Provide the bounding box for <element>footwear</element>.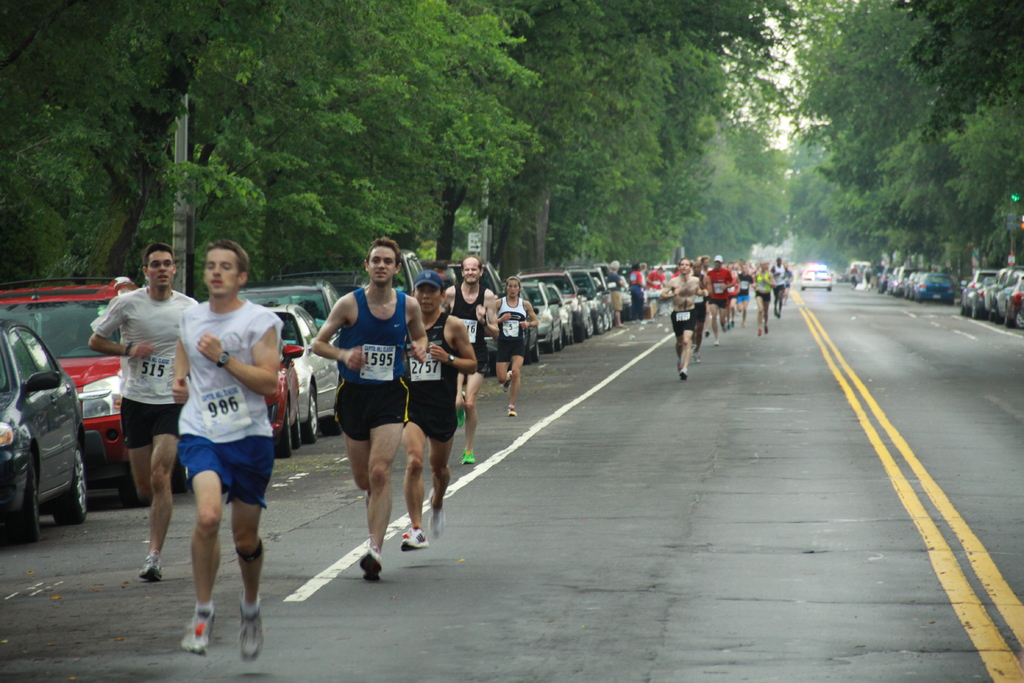
(462,449,474,466).
